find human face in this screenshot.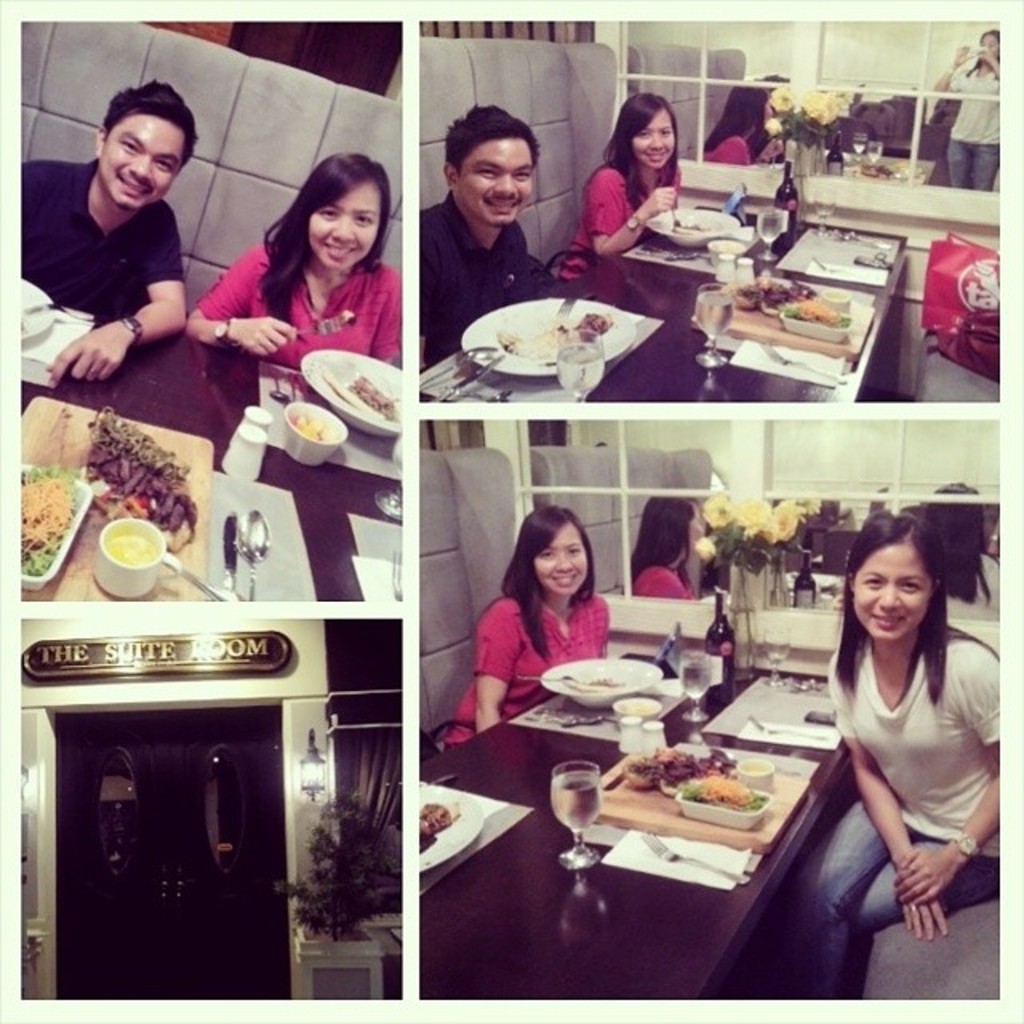
The bounding box for human face is 99, 122, 187, 205.
